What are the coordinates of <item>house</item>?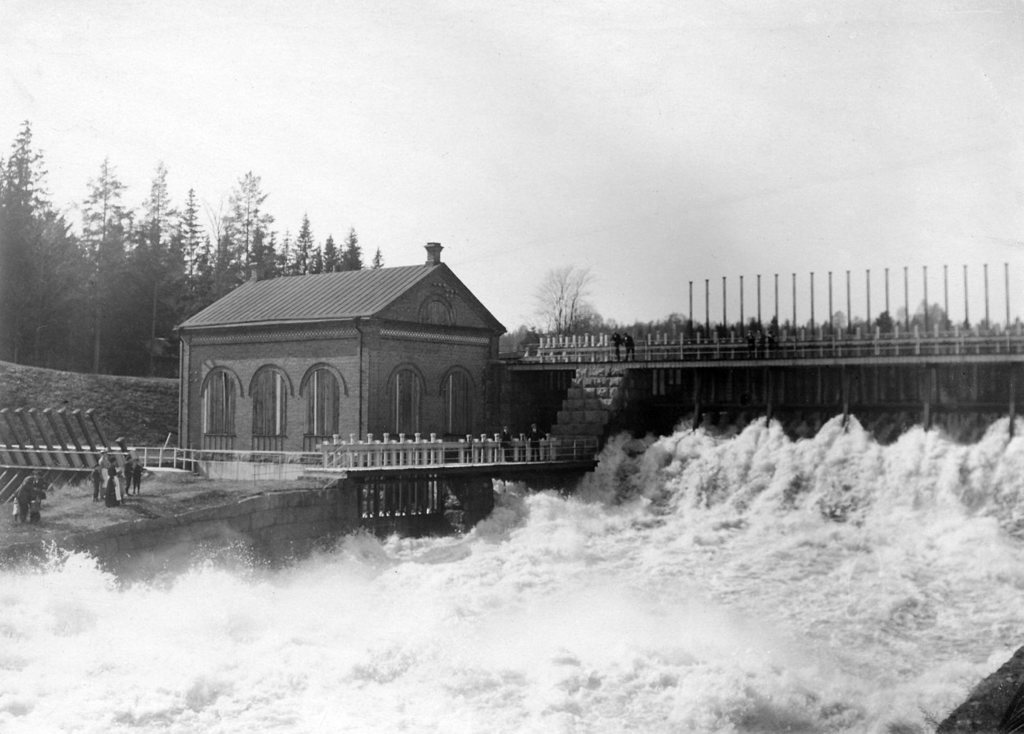
167/228/579/525.
